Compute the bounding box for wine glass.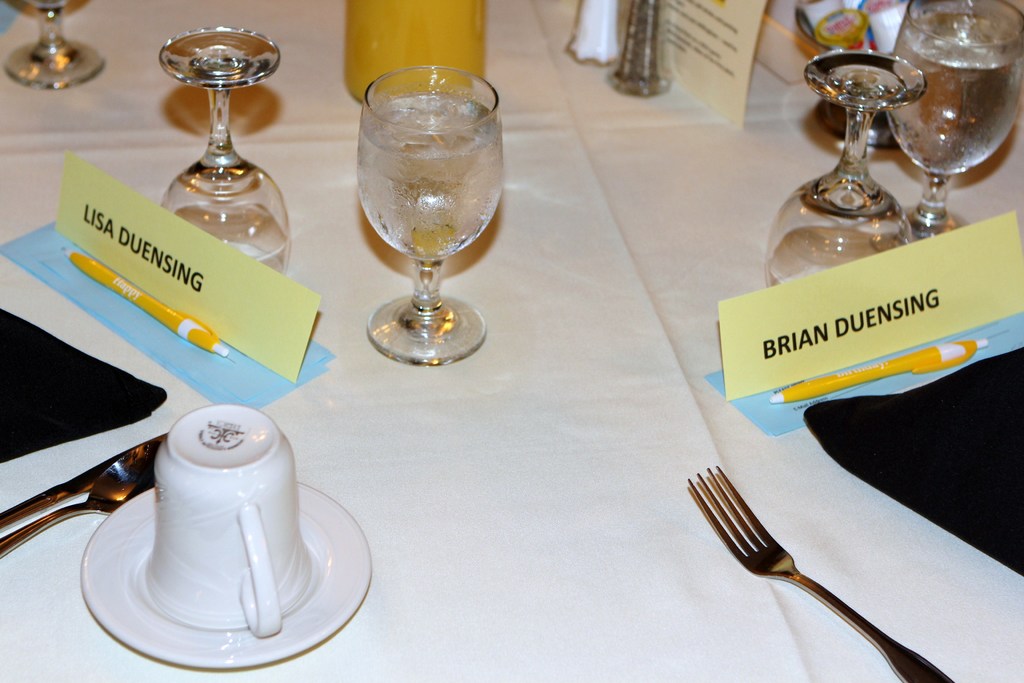
0:0:105:90.
